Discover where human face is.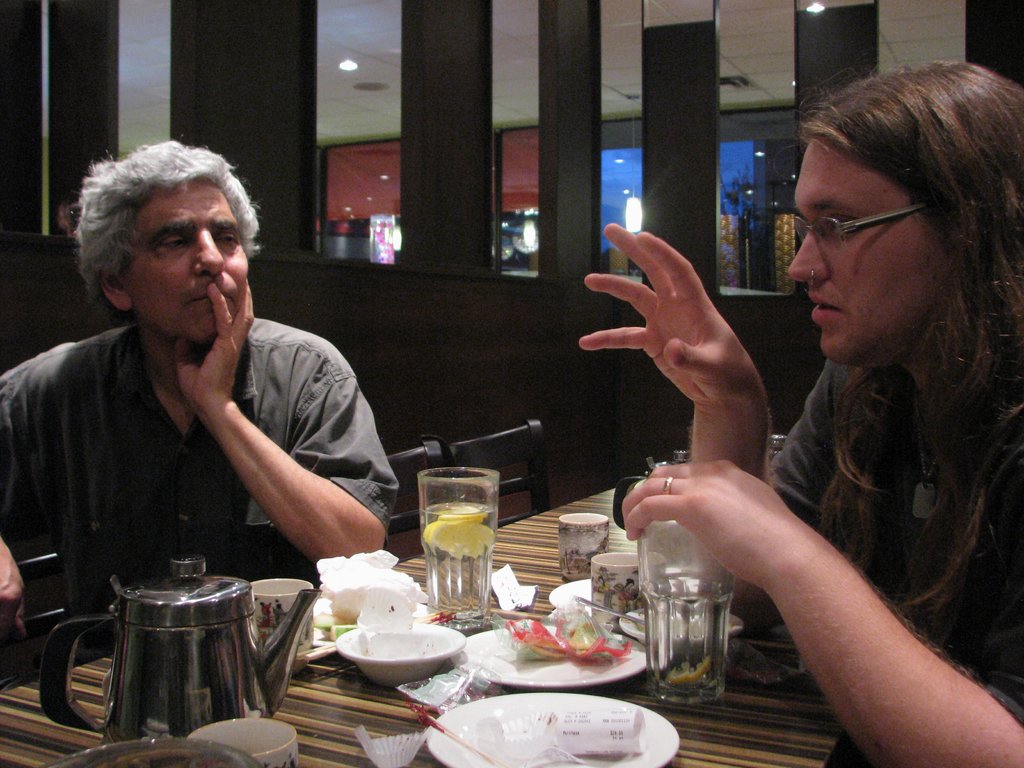
Discovered at (x1=785, y1=140, x2=952, y2=368).
